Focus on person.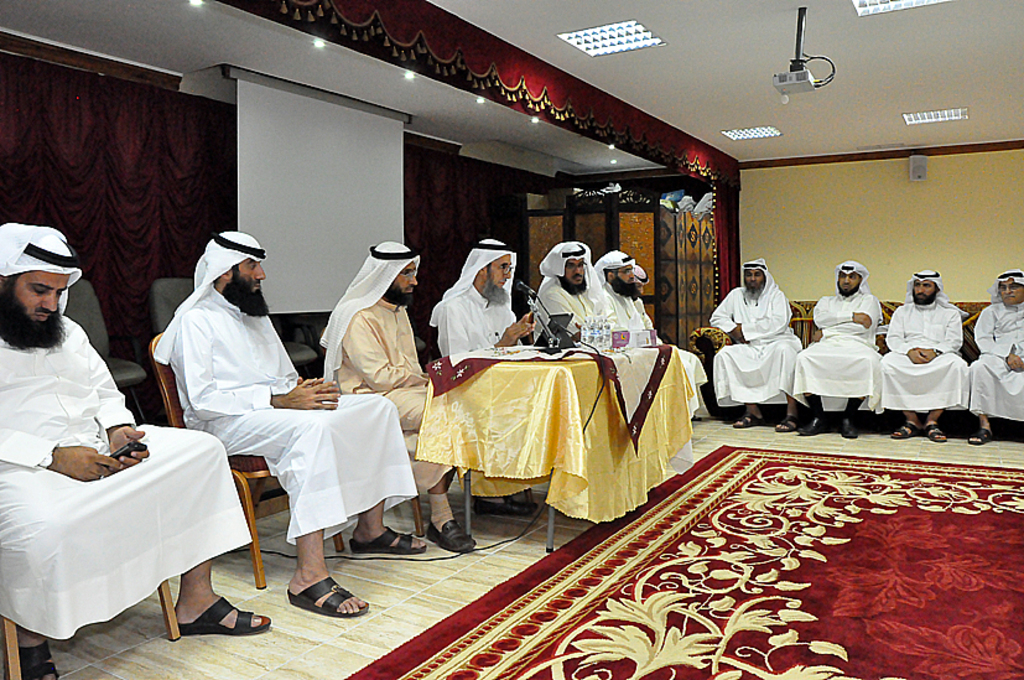
Focused at 537:242:617:343.
